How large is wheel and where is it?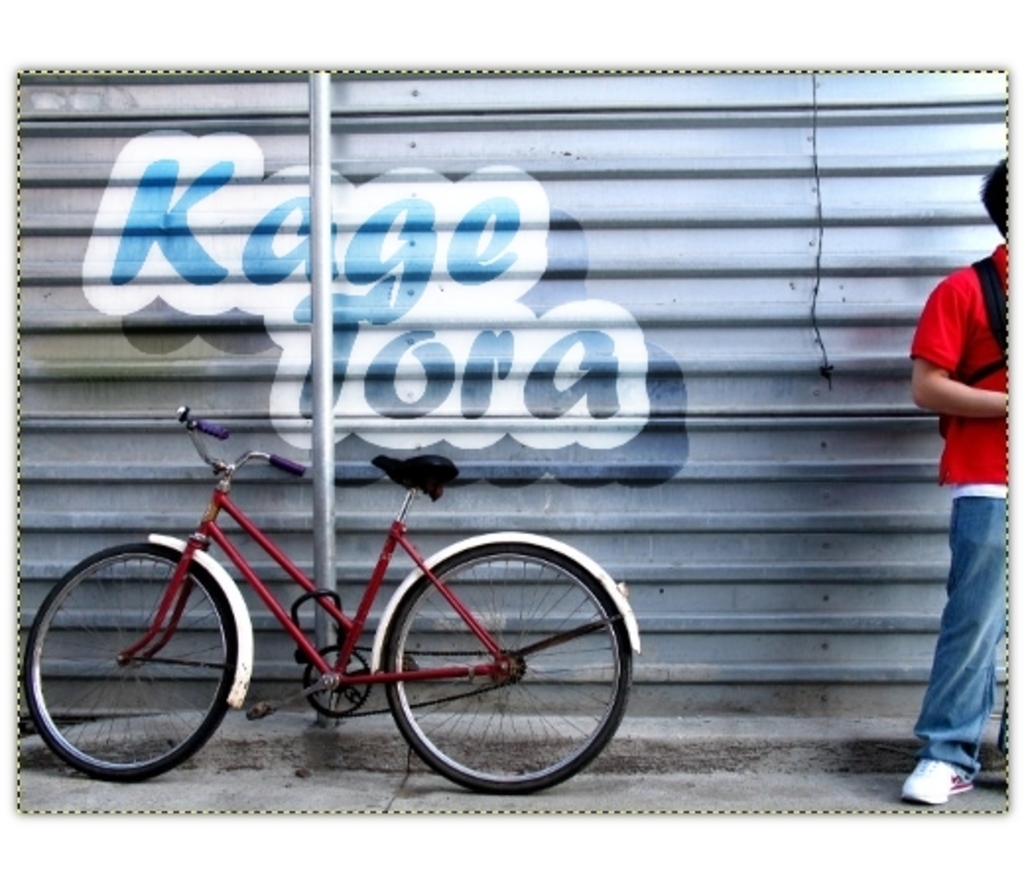
Bounding box: bbox(370, 545, 618, 797).
